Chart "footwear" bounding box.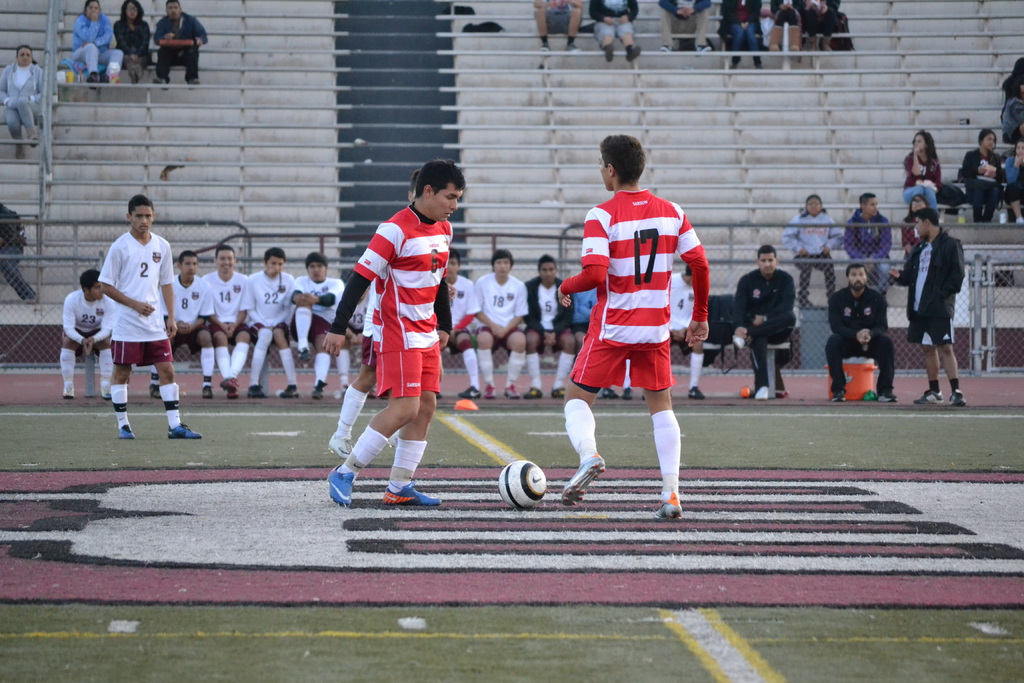
Charted: (x1=189, y1=76, x2=201, y2=89).
